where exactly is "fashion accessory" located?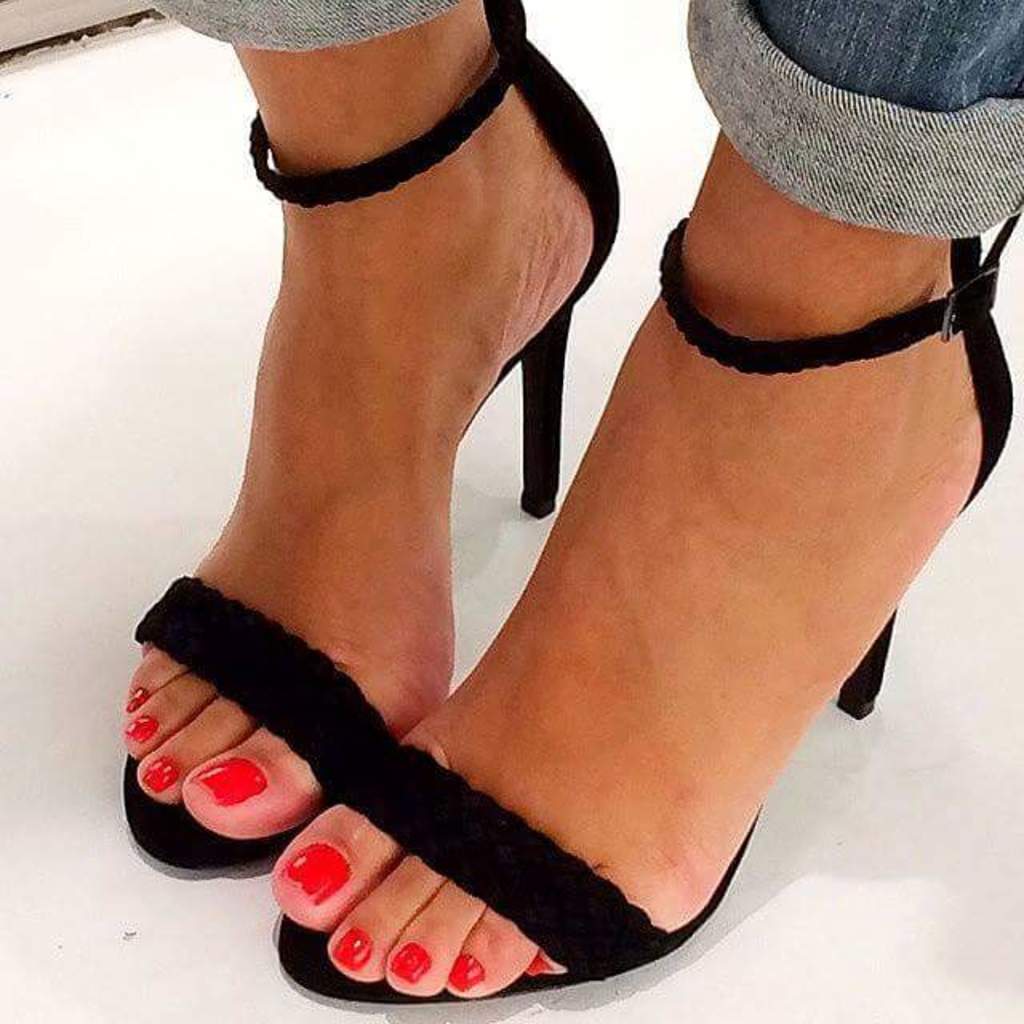
Its bounding box is left=446, top=952, right=483, bottom=989.
